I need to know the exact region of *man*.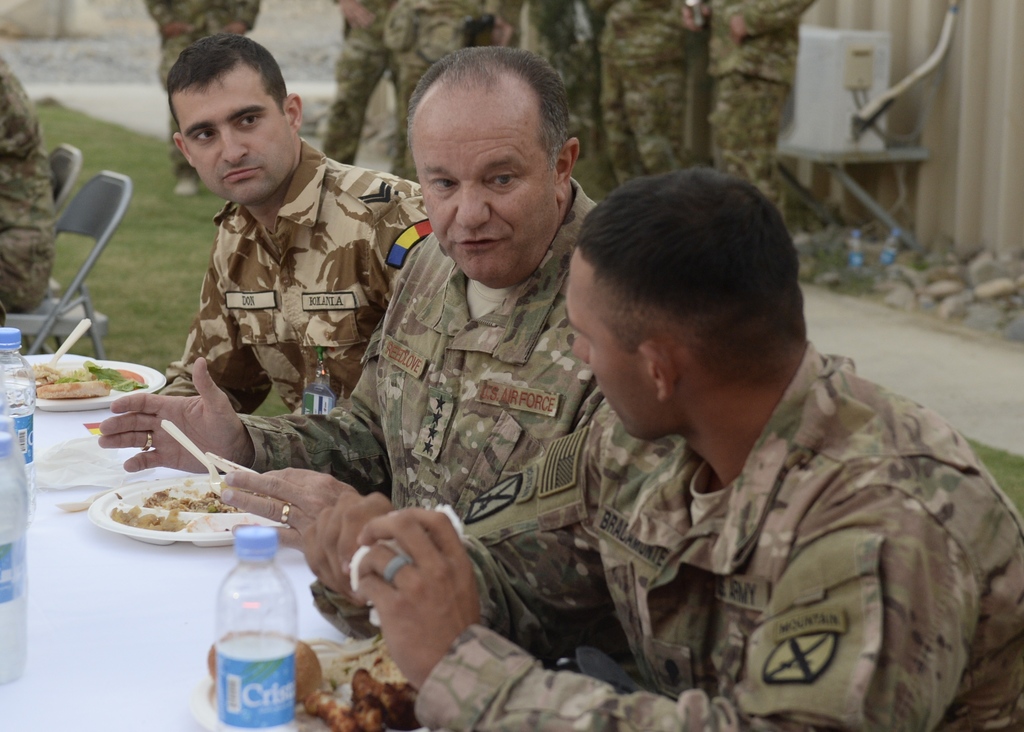
Region: l=94, t=44, r=636, b=562.
